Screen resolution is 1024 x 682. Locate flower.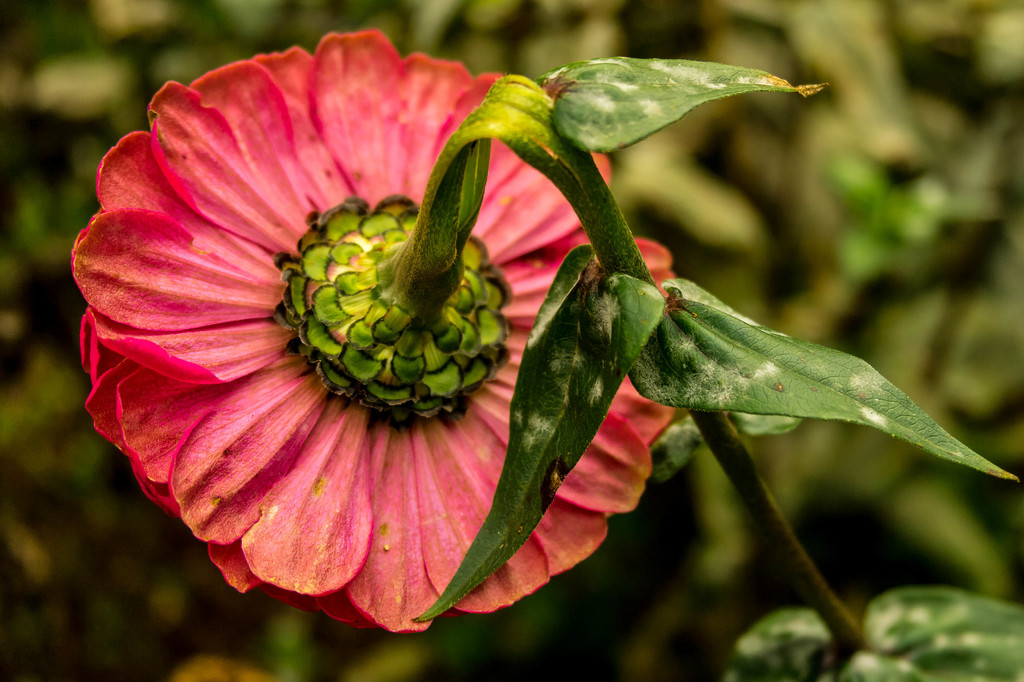
<box>70,28,679,634</box>.
